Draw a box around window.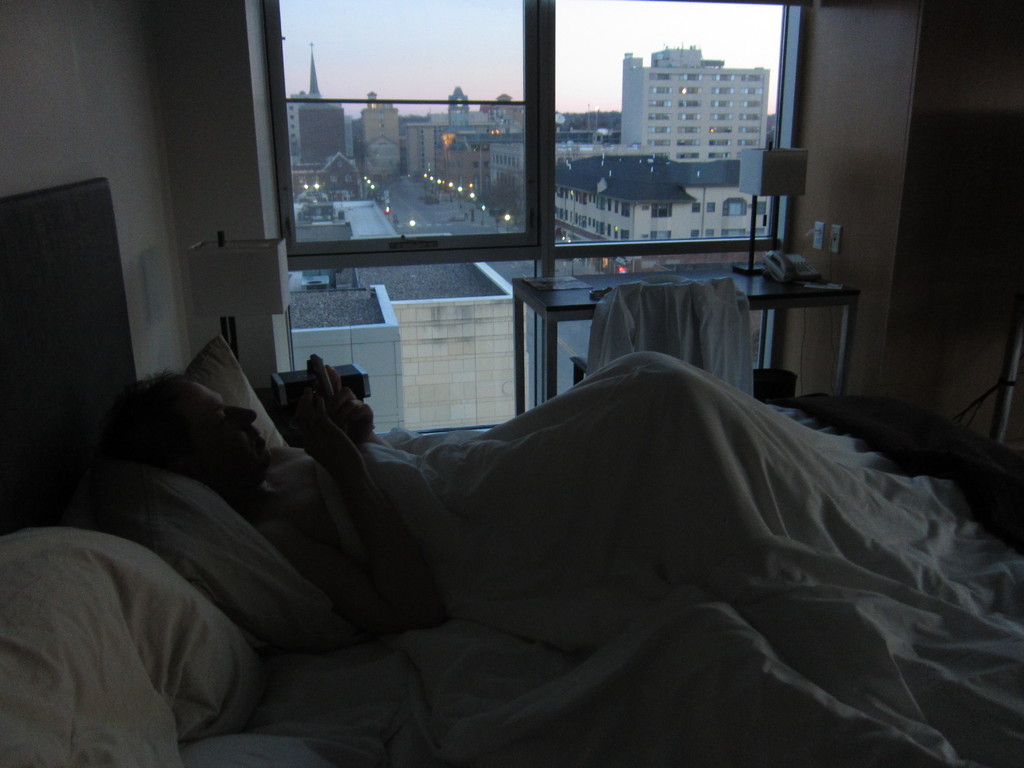
BBox(740, 114, 759, 117).
